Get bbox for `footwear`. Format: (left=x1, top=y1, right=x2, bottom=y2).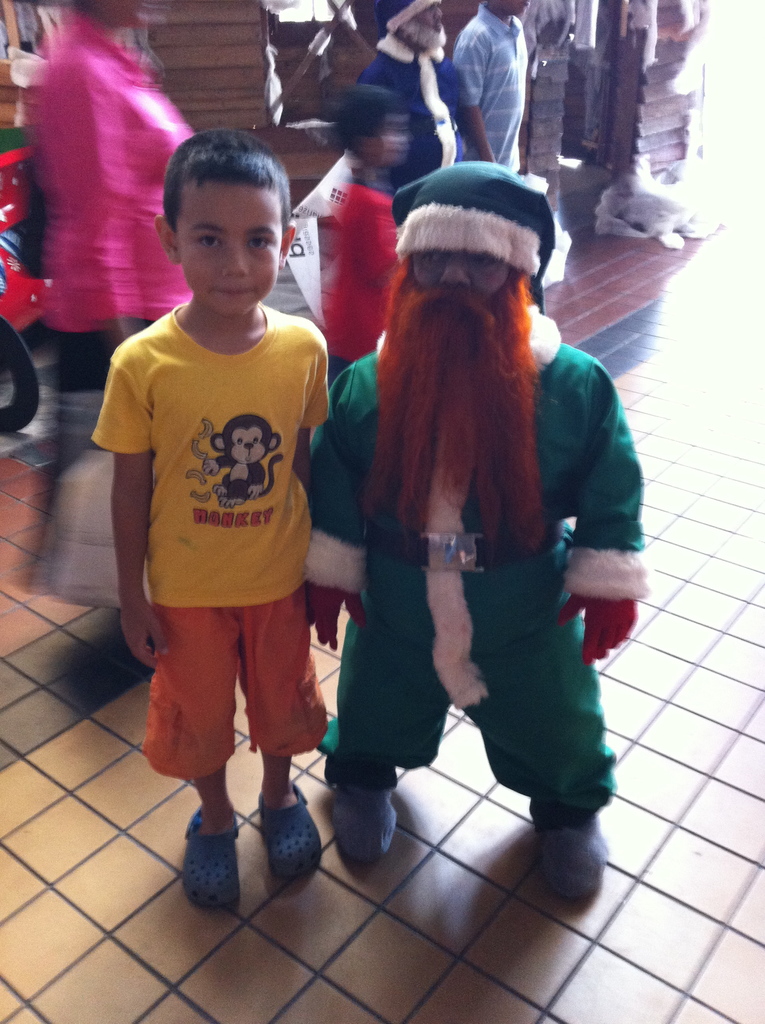
(left=336, top=786, right=399, bottom=861).
